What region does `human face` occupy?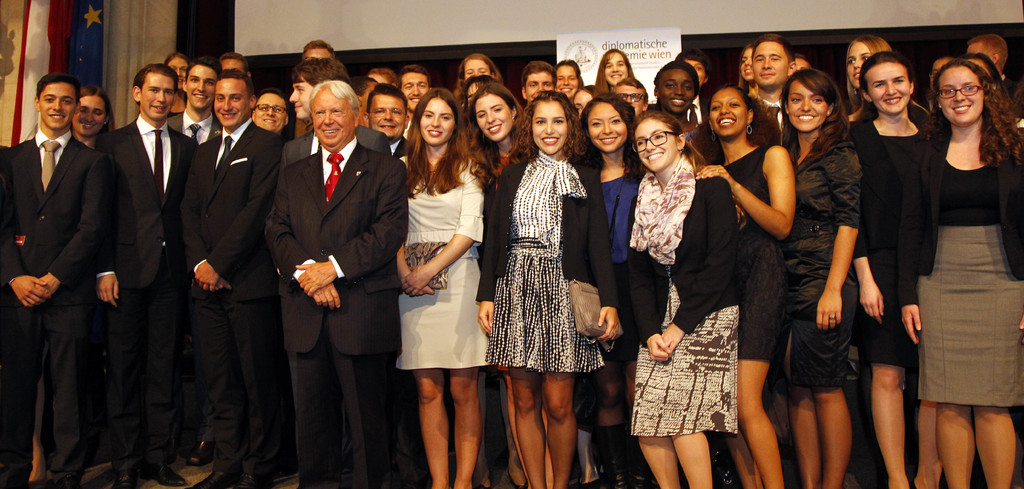
bbox=[188, 67, 215, 108].
